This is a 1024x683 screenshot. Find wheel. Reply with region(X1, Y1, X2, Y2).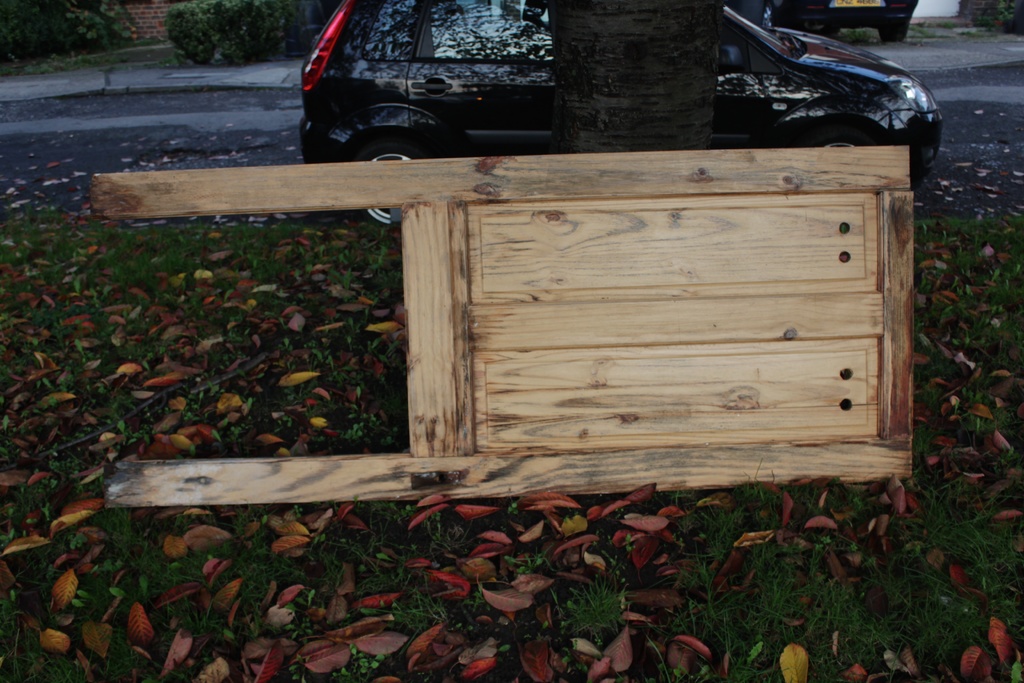
region(358, 138, 435, 230).
